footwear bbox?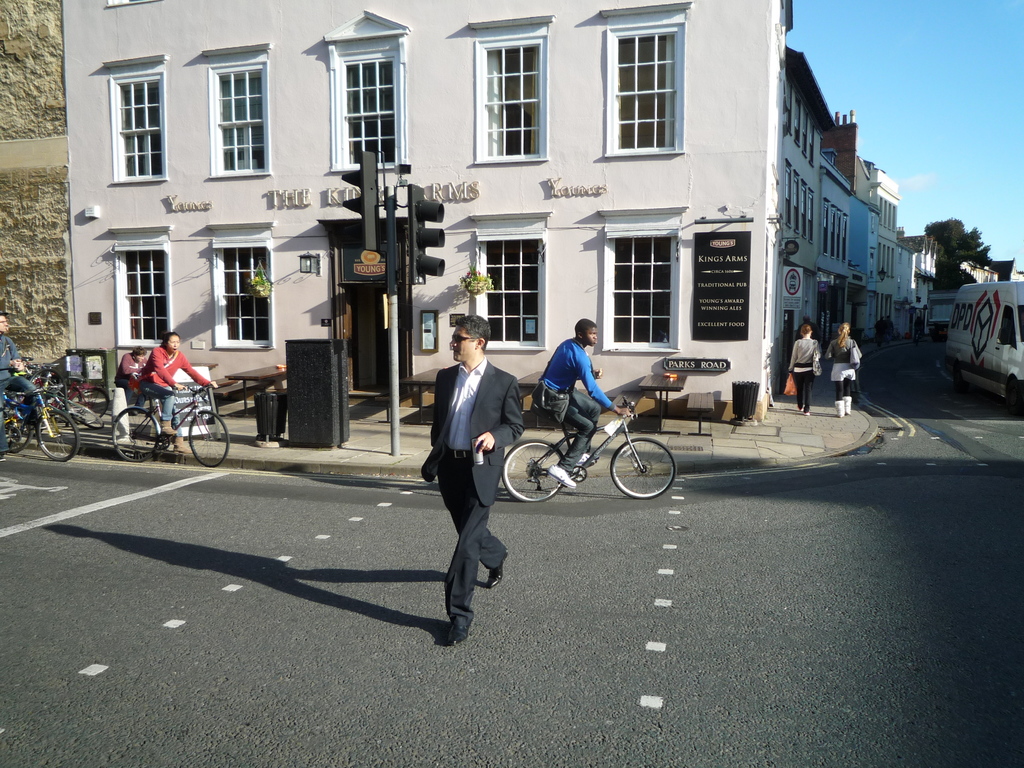
840 396 849 409
